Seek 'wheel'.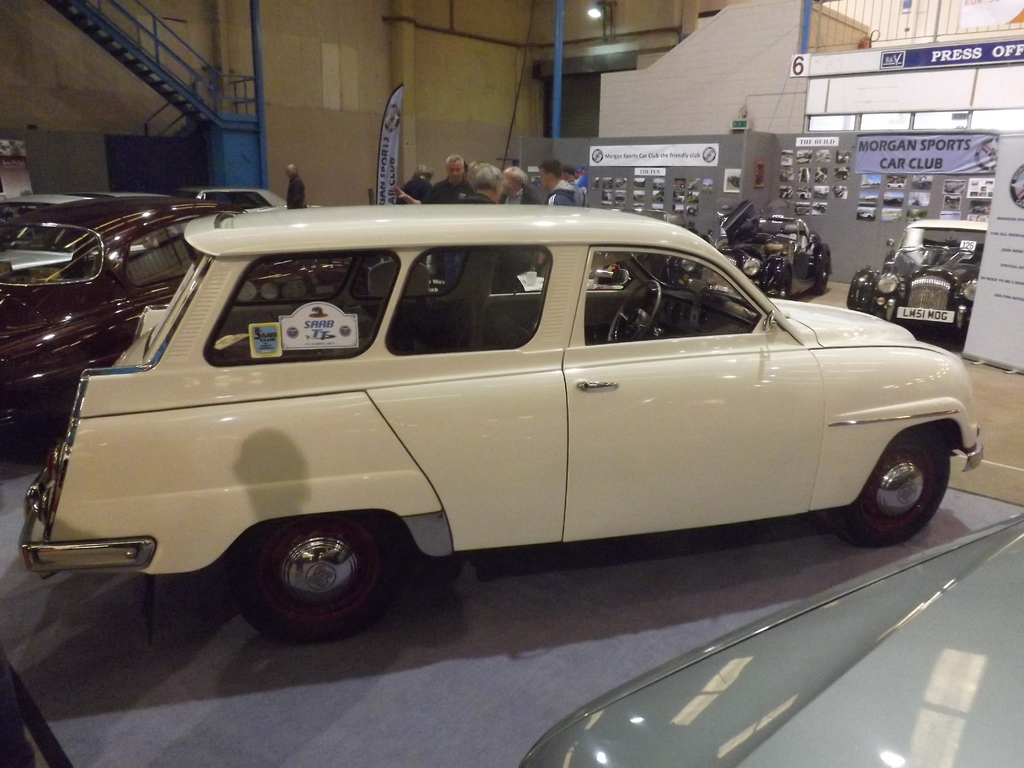
(821, 422, 956, 541).
